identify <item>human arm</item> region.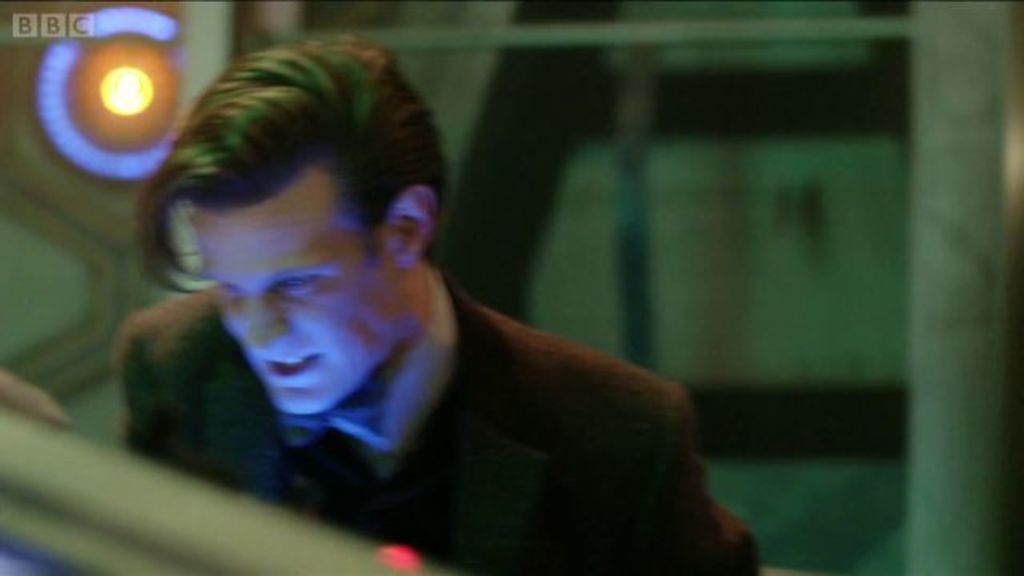
Region: {"left": 123, "top": 323, "right": 222, "bottom": 477}.
